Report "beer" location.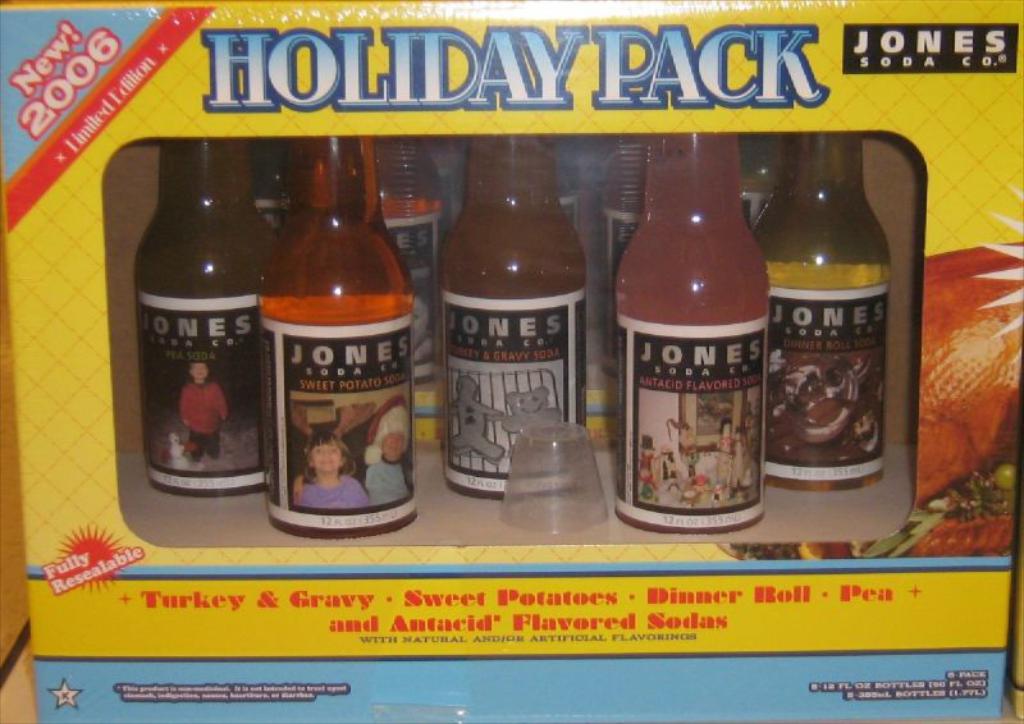
Report: pyautogui.locateOnScreen(741, 133, 891, 505).
